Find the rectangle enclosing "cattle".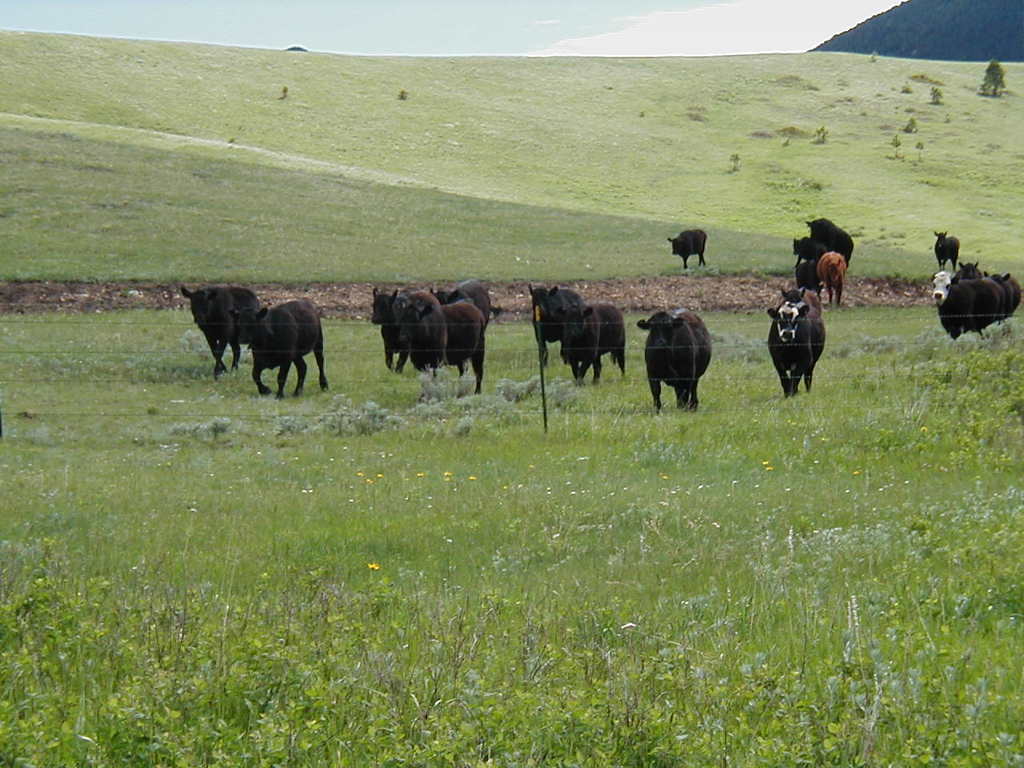
{"left": 640, "top": 310, "right": 714, "bottom": 414}.
